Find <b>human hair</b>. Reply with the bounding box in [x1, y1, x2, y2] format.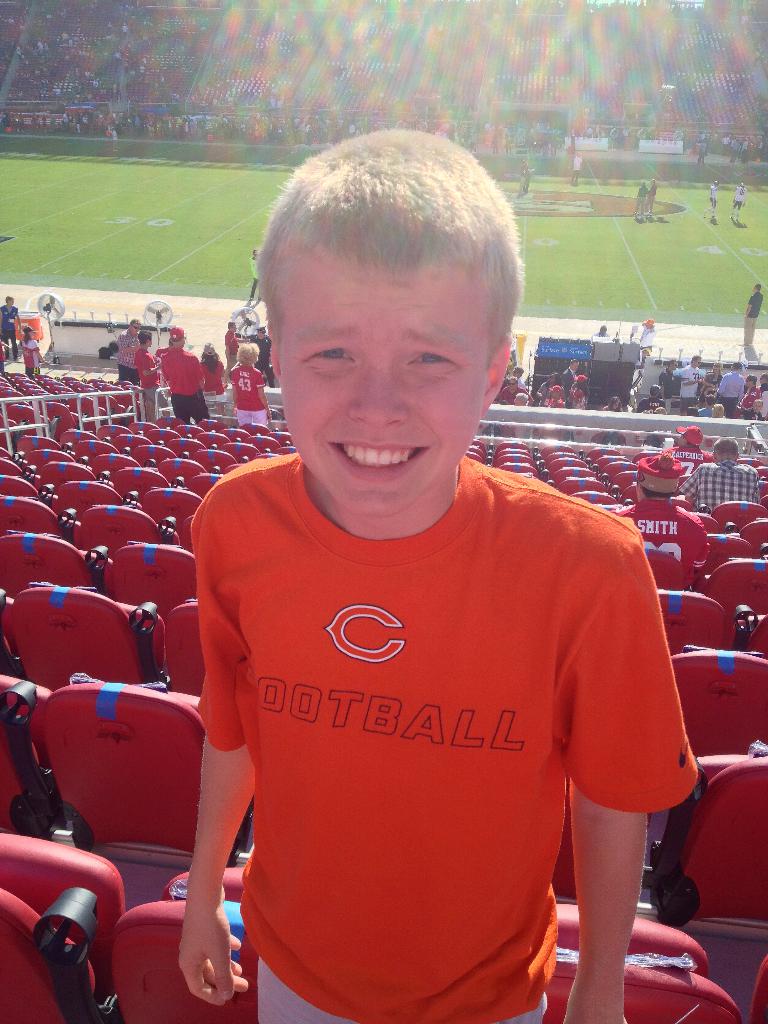
[228, 322, 235, 330].
